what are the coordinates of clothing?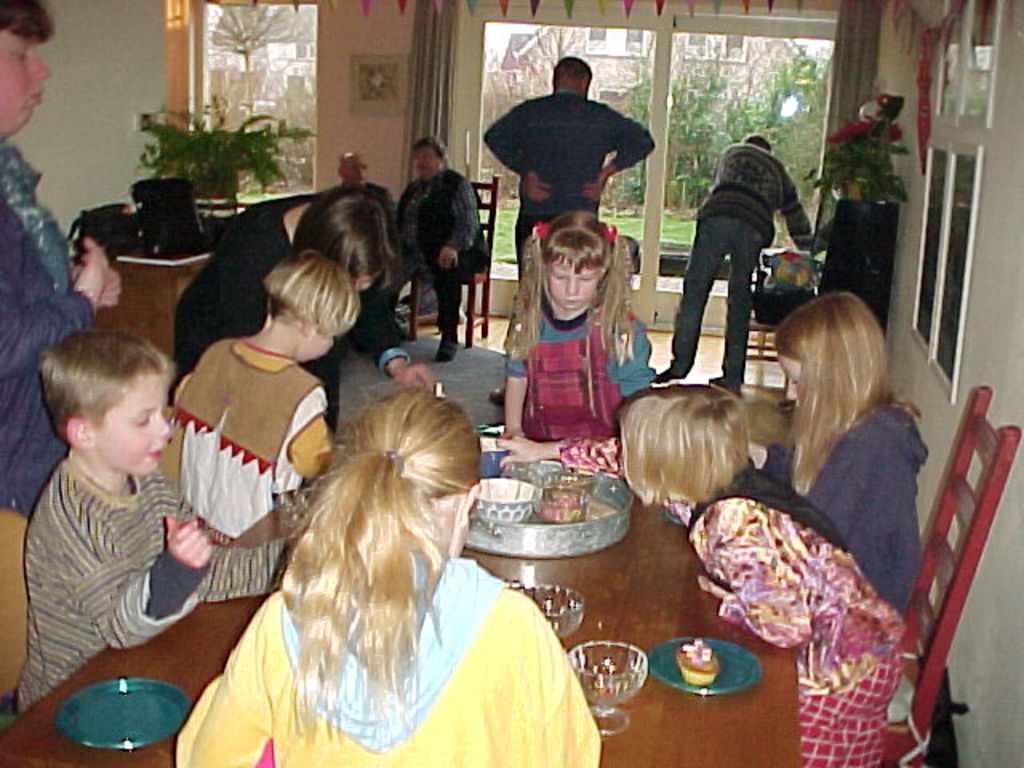
rect(168, 355, 331, 603).
